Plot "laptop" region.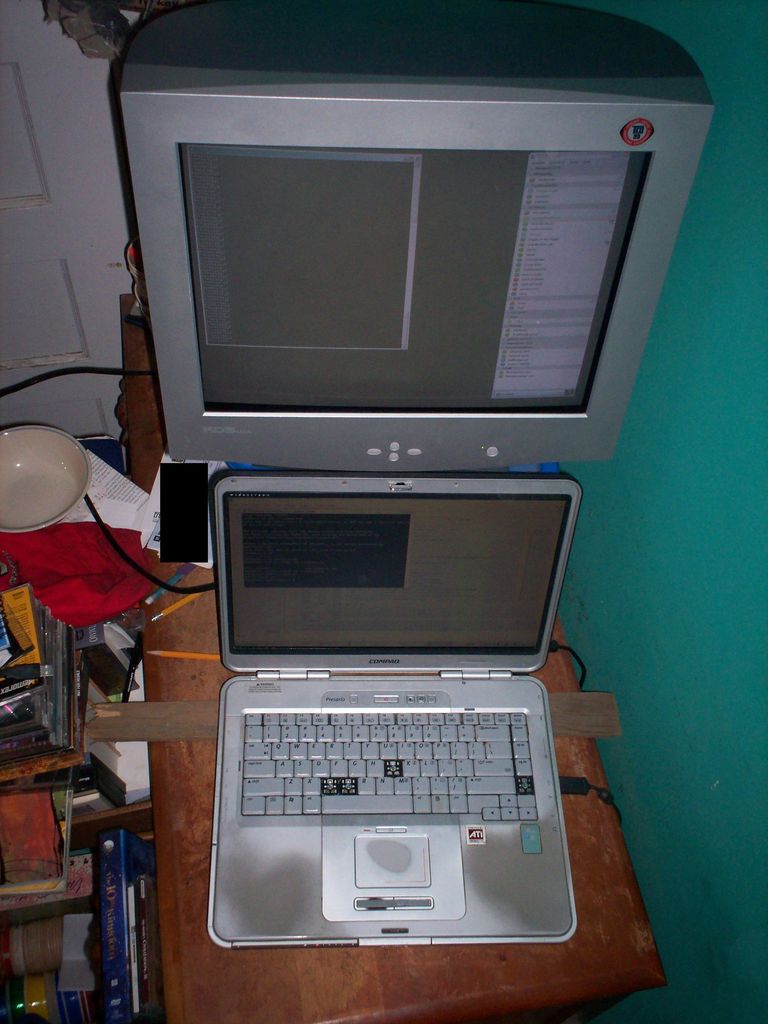
Plotted at bbox(180, 461, 605, 979).
